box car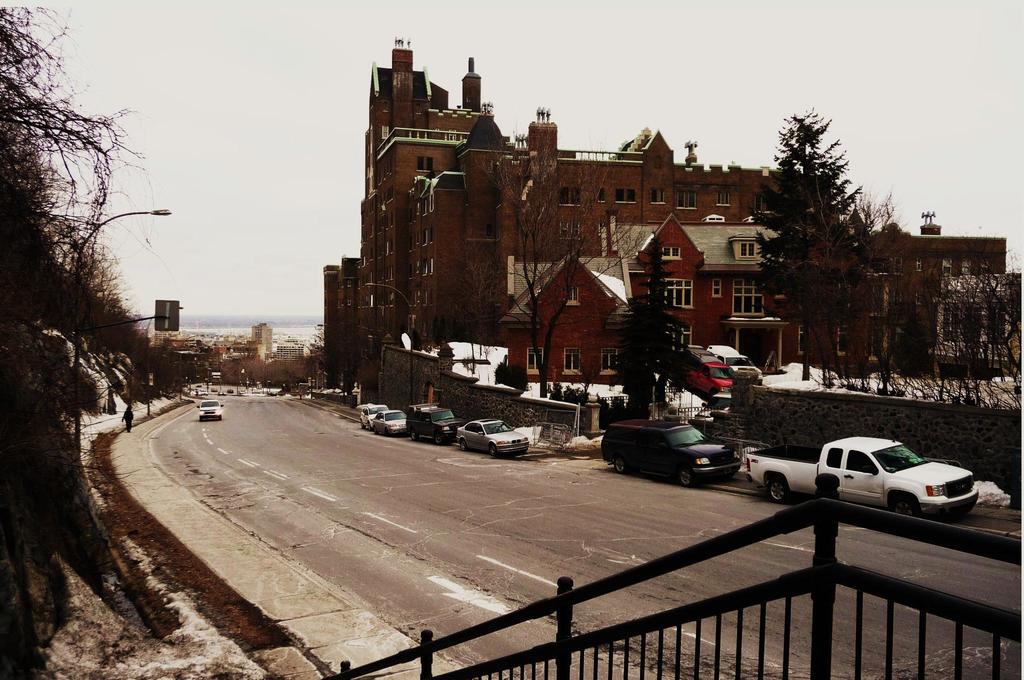
region(227, 387, 234, 393)
